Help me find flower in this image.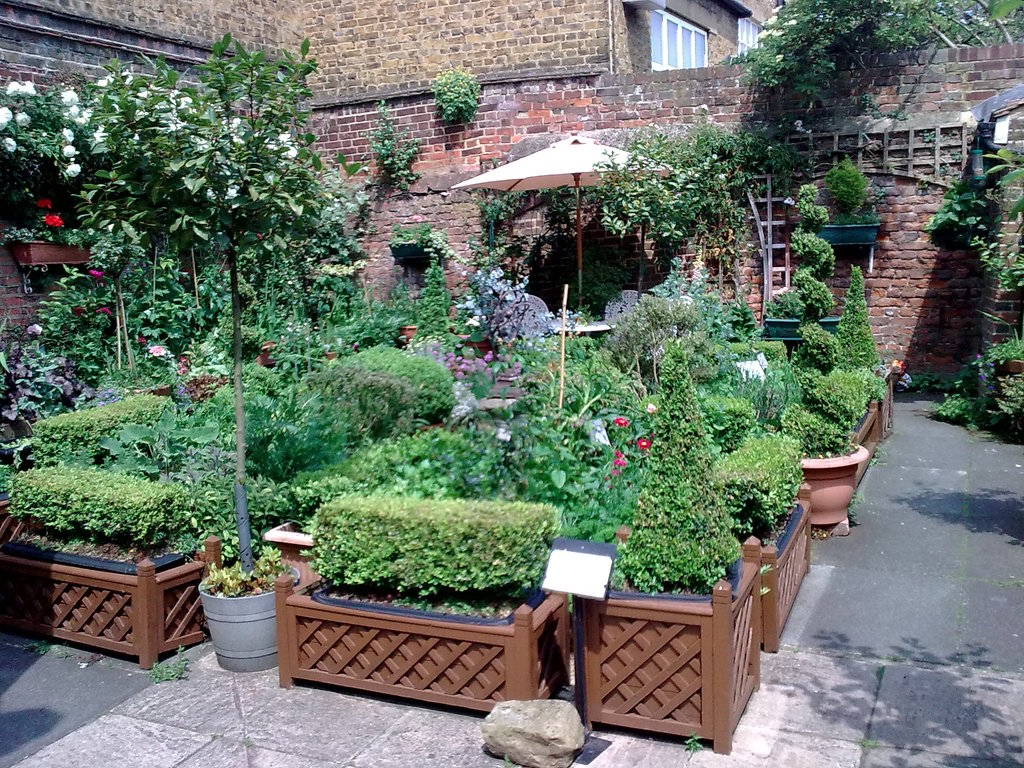
Found it: [35,197,52,209].
